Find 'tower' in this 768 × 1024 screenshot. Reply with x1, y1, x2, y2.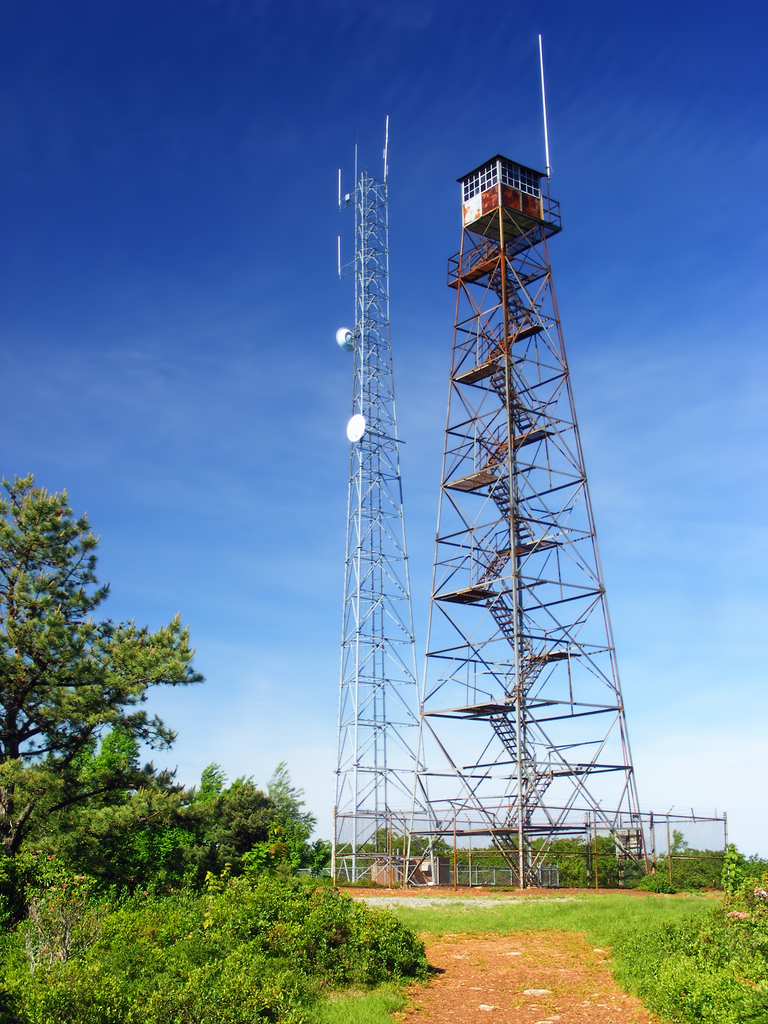
306, 115, 641, 813.
